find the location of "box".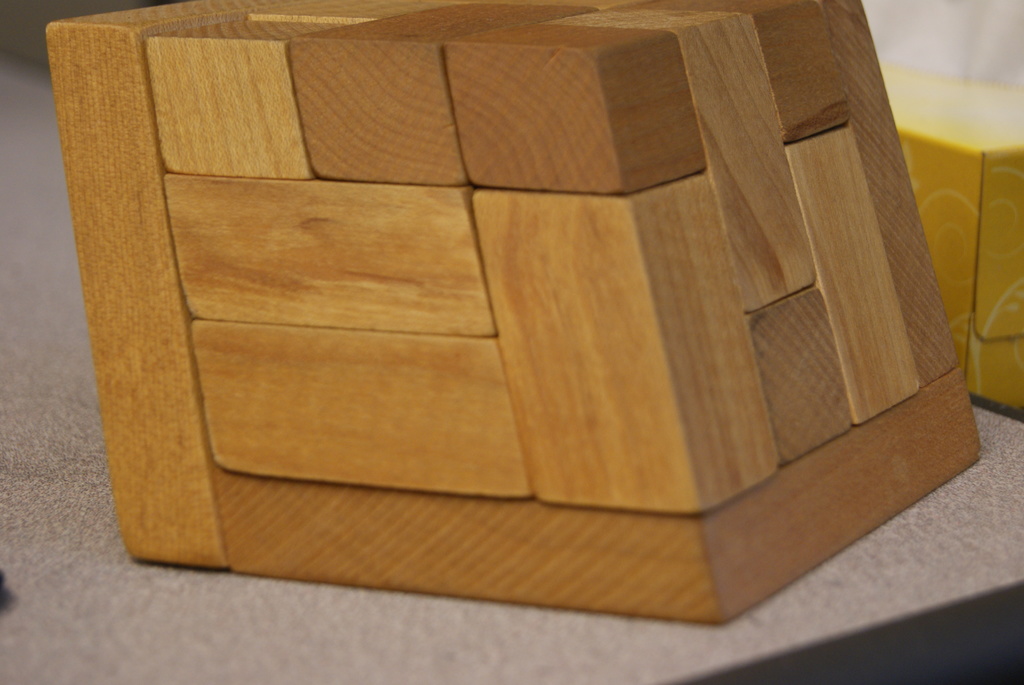
Location: left=47, top=0, right=982, bottom=622.
